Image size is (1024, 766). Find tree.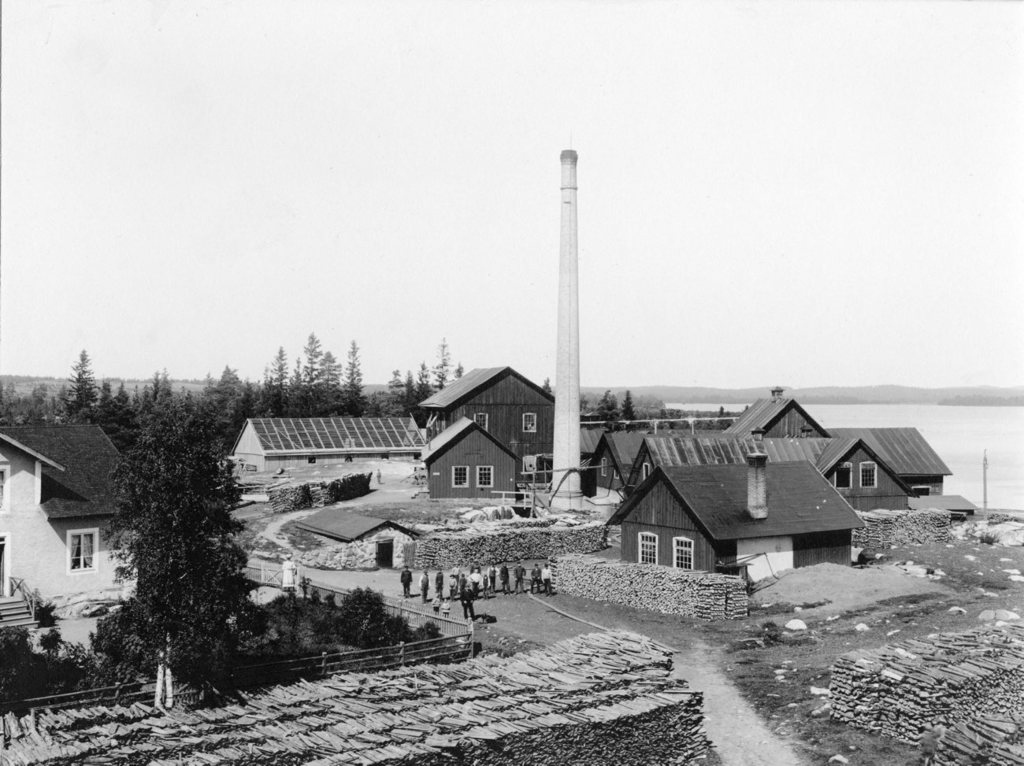
[left=380, top=372, right=395, bottom=416].
